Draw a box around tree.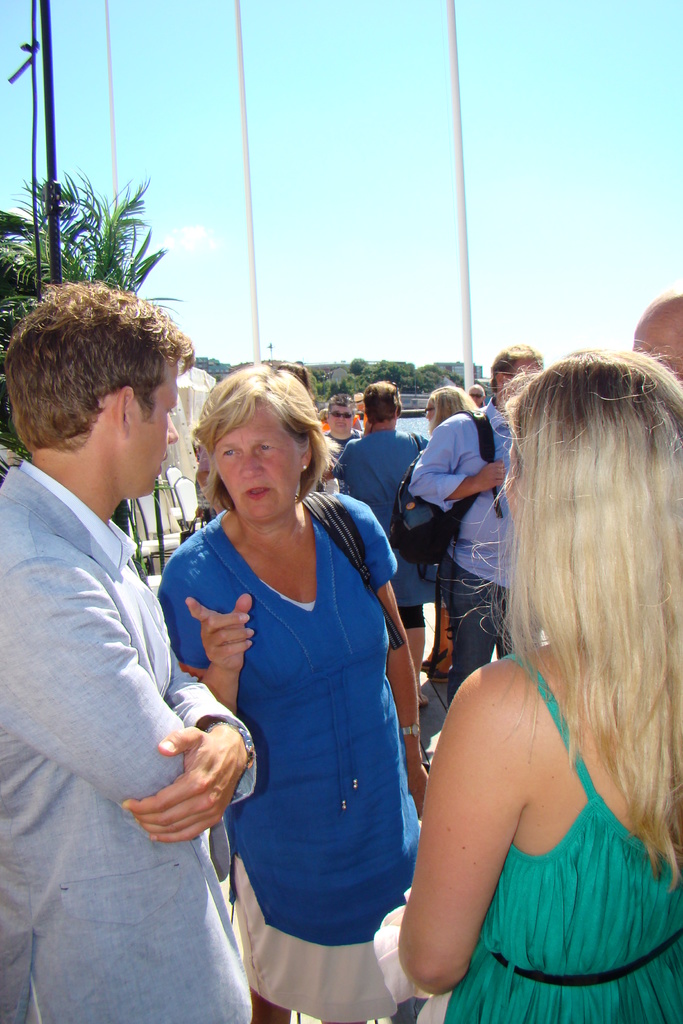
[x1=13, y1=161, x2=190, y2=304].
